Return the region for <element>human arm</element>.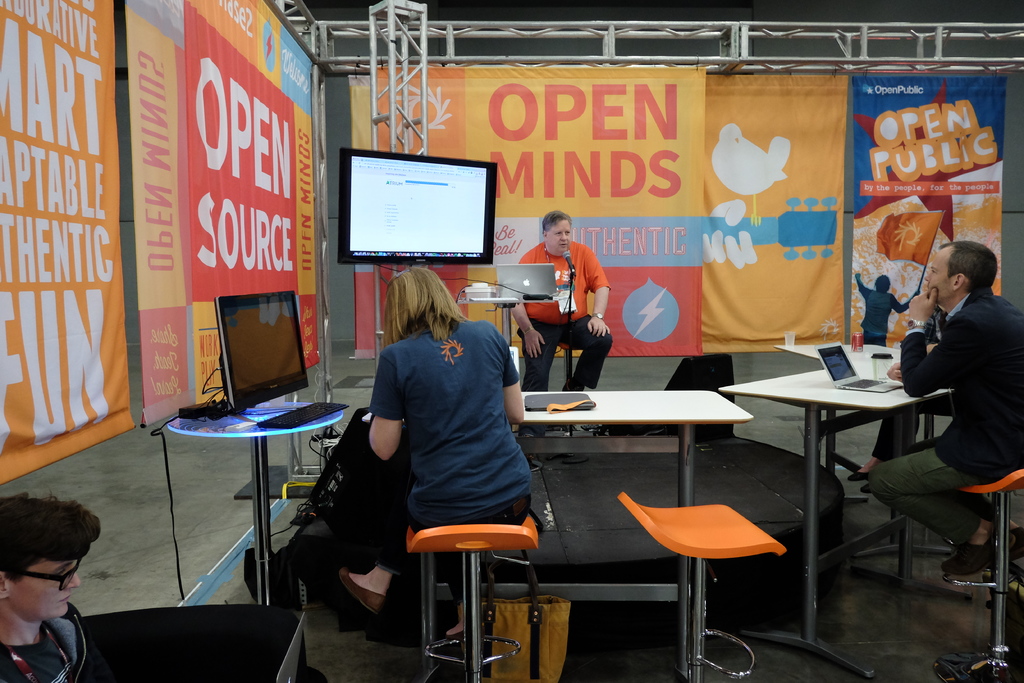
893/280/967/413.
